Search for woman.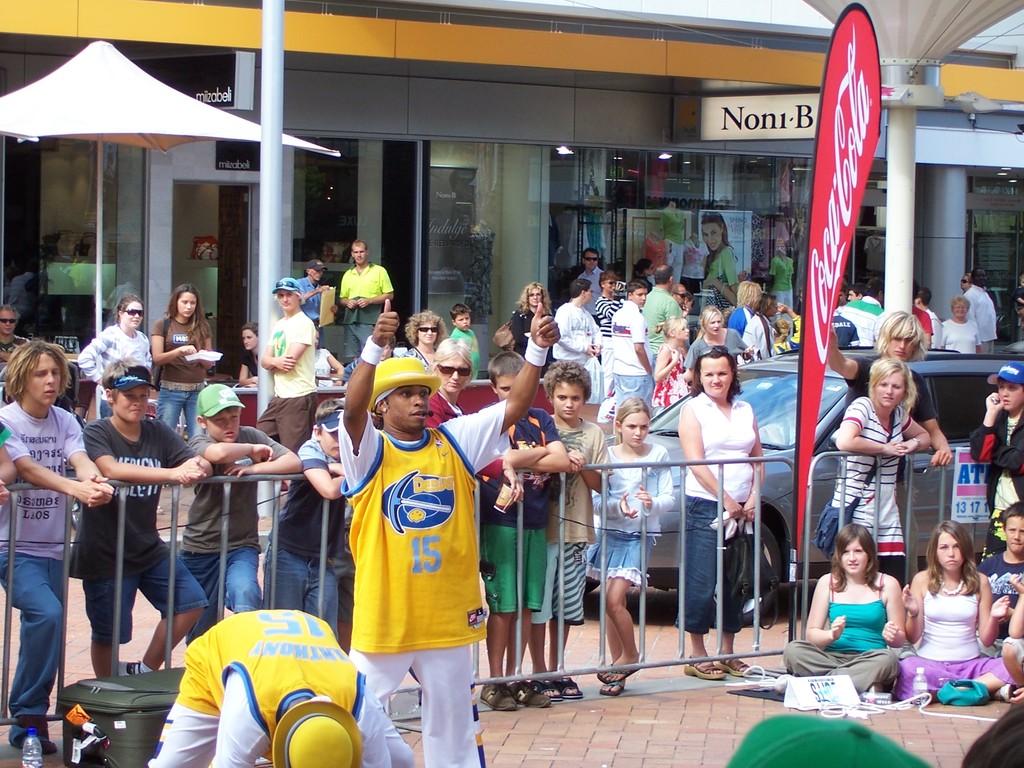
Found at 897 520 1023 701.
